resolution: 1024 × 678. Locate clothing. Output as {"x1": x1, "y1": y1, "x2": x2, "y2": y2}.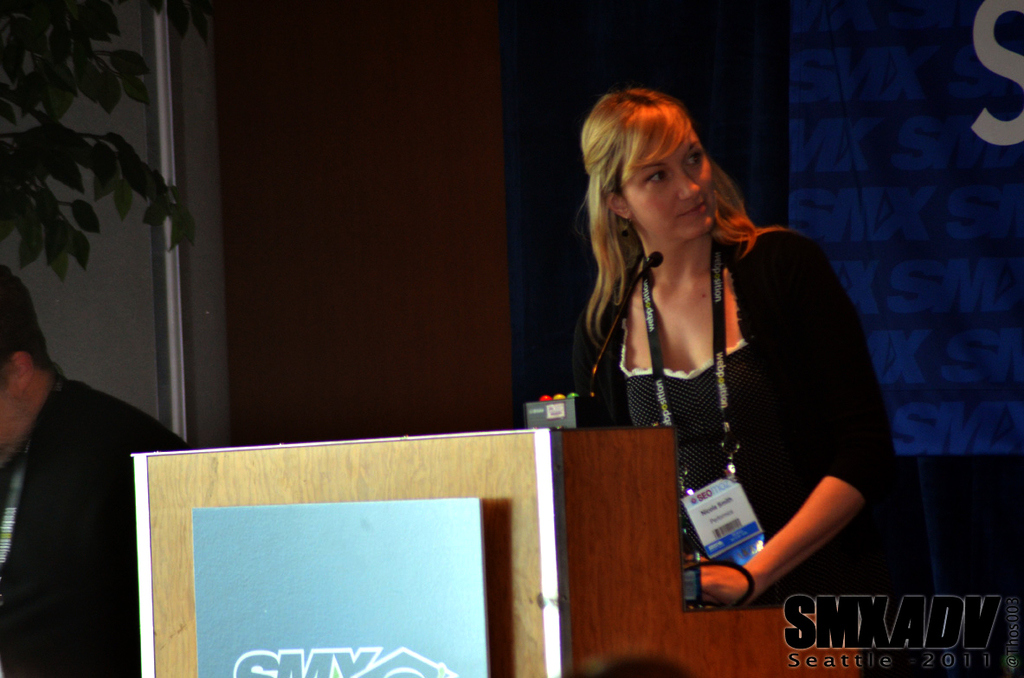
{"x1": 576, "y1": 192, "x2": 863, "y2": 602}.
